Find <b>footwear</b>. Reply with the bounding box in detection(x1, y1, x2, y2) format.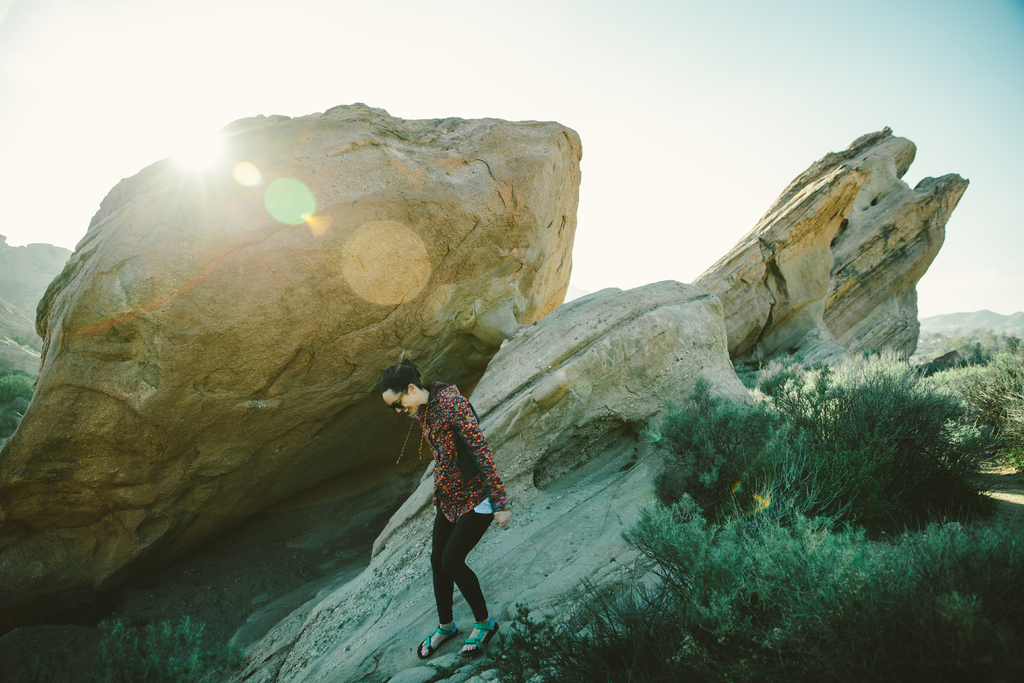
detection(456, 618, 499, 656).
